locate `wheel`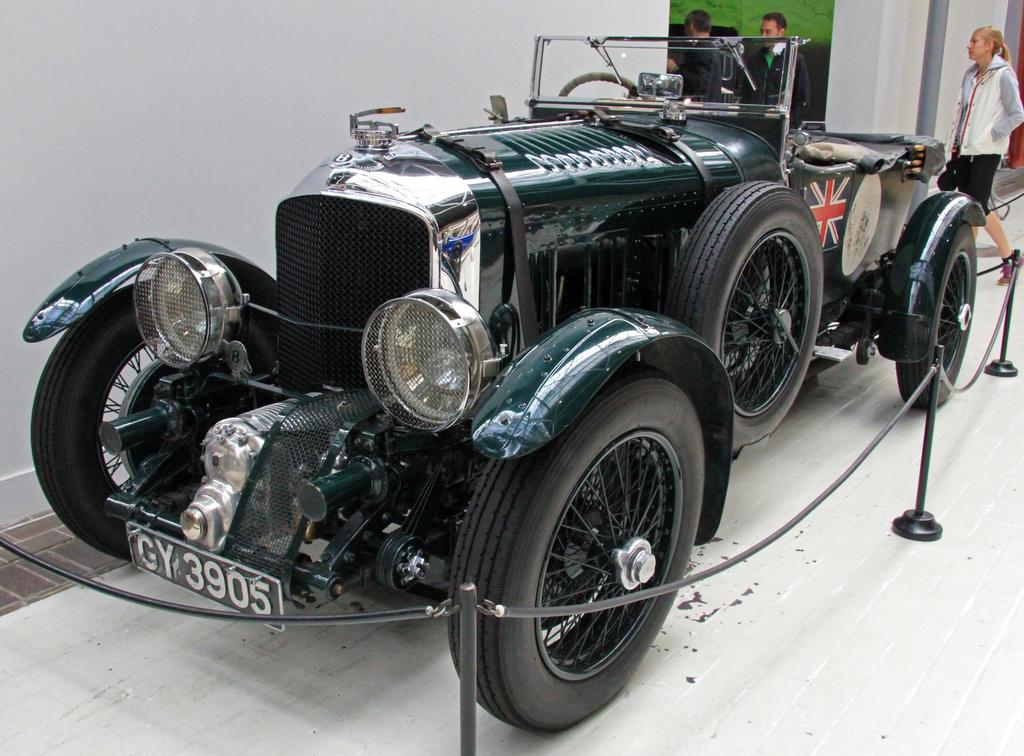
Rect(895, 221, 975, 409)
